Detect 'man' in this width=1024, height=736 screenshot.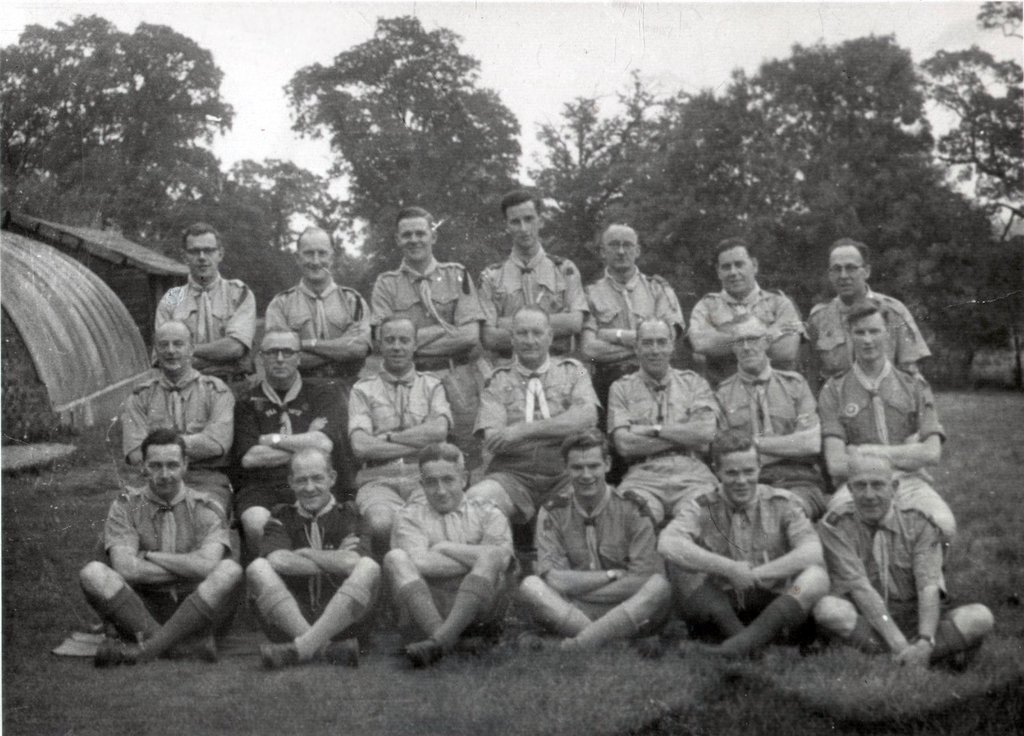
Detection: select_region(816, 438, 995, 671).
